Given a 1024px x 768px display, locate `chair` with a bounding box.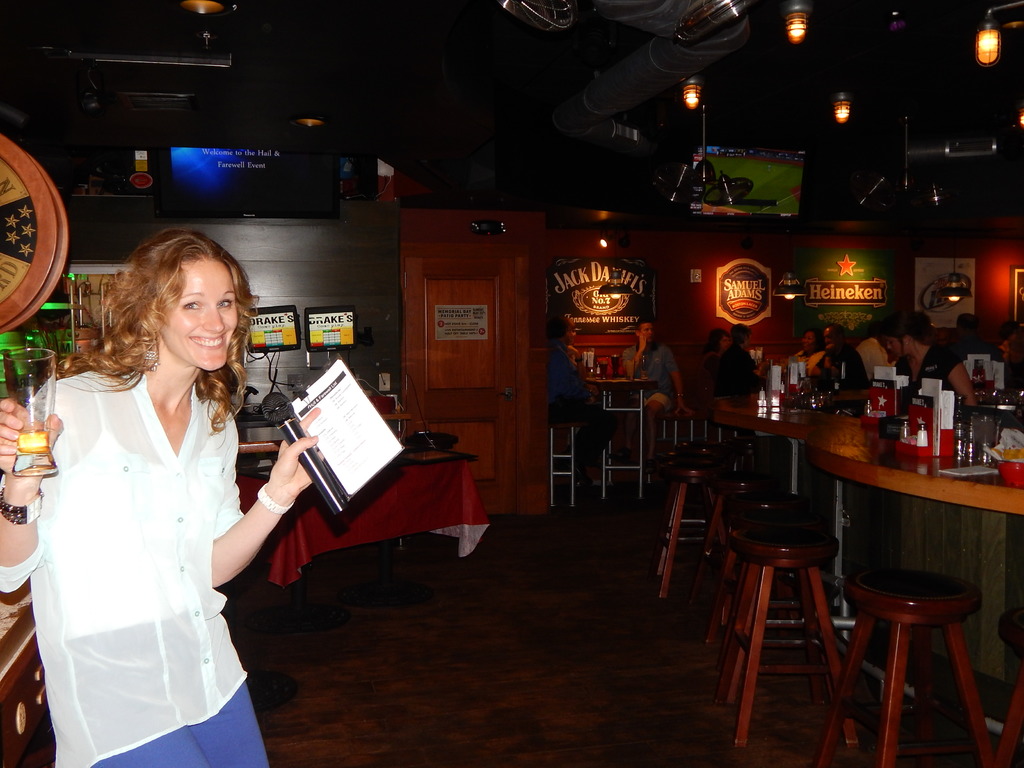
Located: bbox=(816, 570, 996, 767).
